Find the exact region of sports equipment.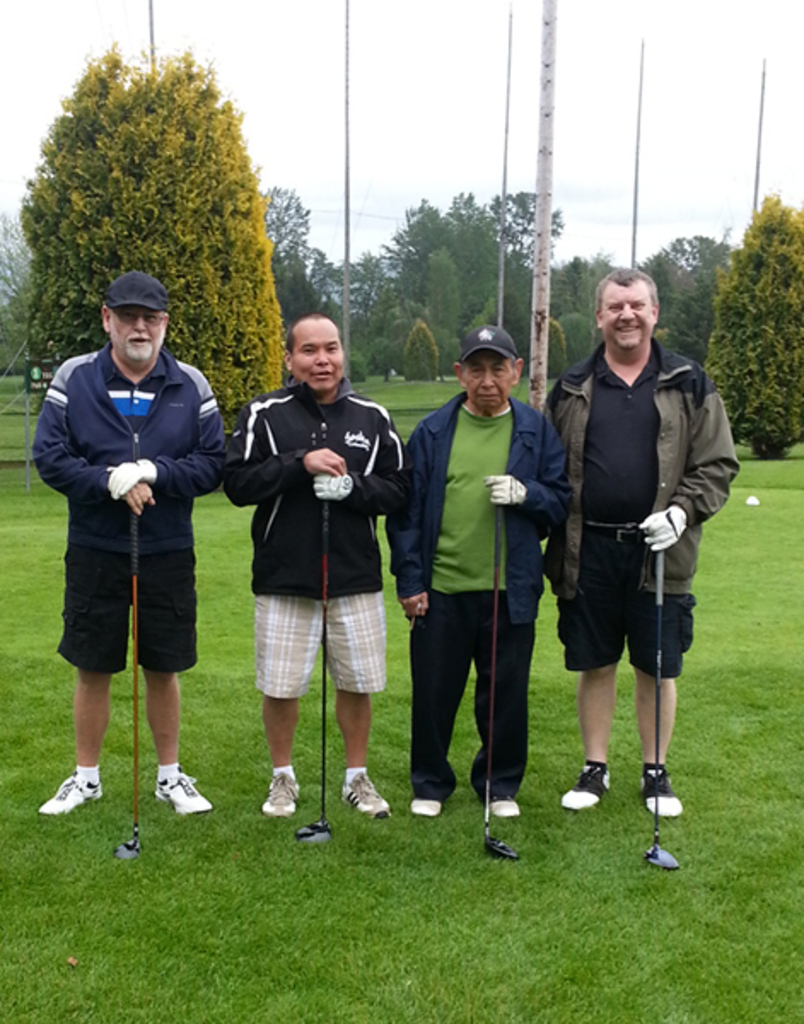
Exact region: 476,502,526,864.
